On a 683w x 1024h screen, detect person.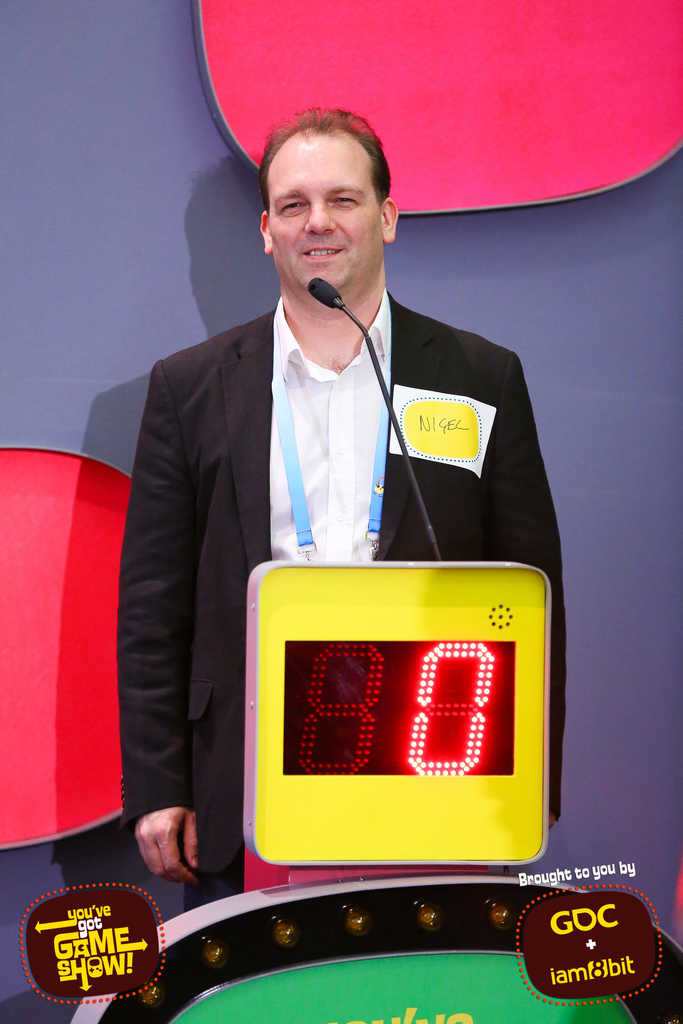
<region>120, 109, 566, 908</region>.
